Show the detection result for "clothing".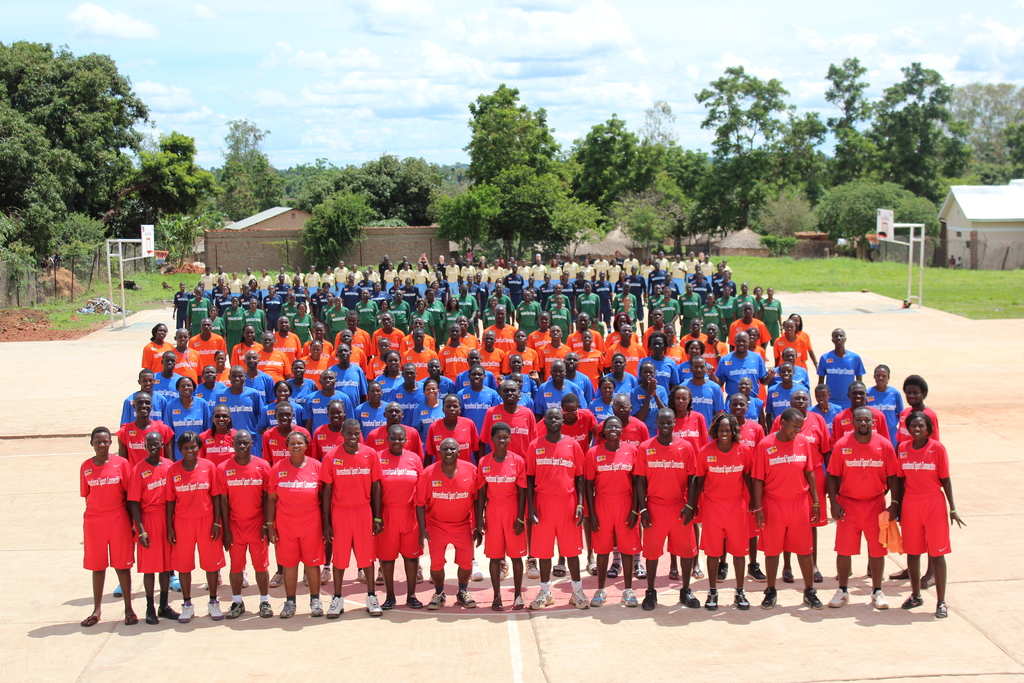
(528,263,548,283).
